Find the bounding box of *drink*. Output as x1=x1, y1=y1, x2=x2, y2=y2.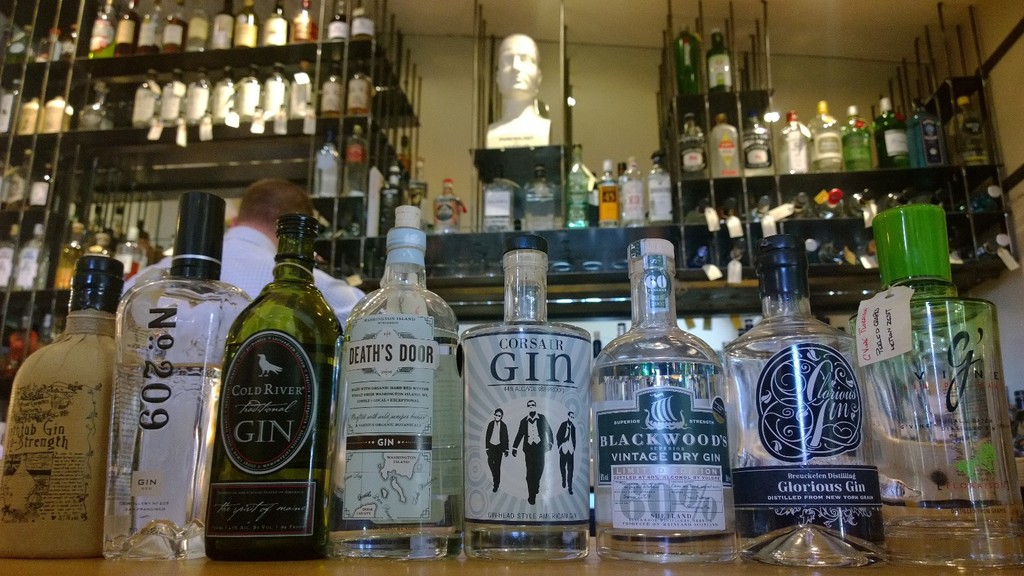
x1=1, y1=258, x2=124, y2=561.
